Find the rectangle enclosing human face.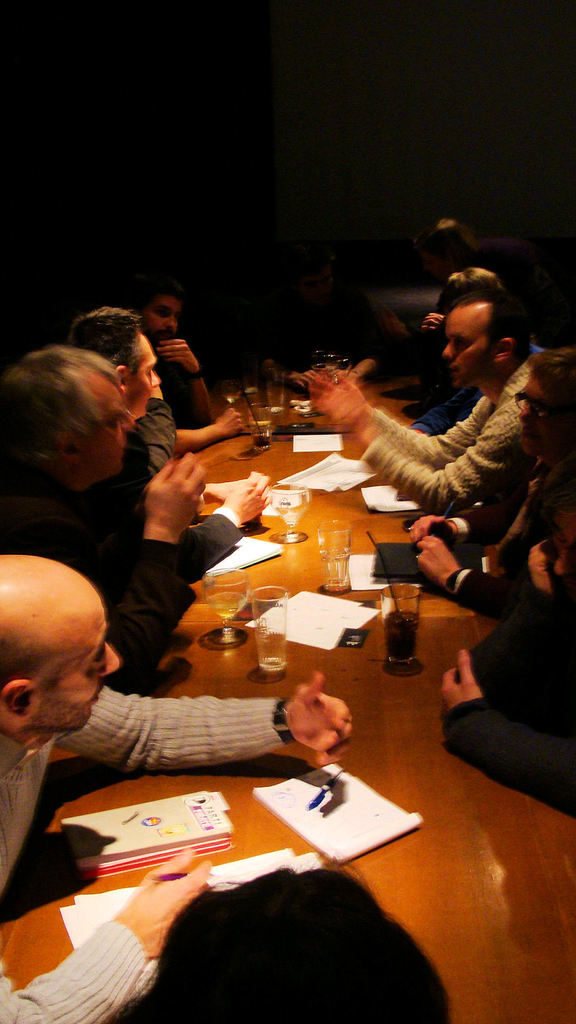
<bbox>444, 302, 489, 388</bbox>.
